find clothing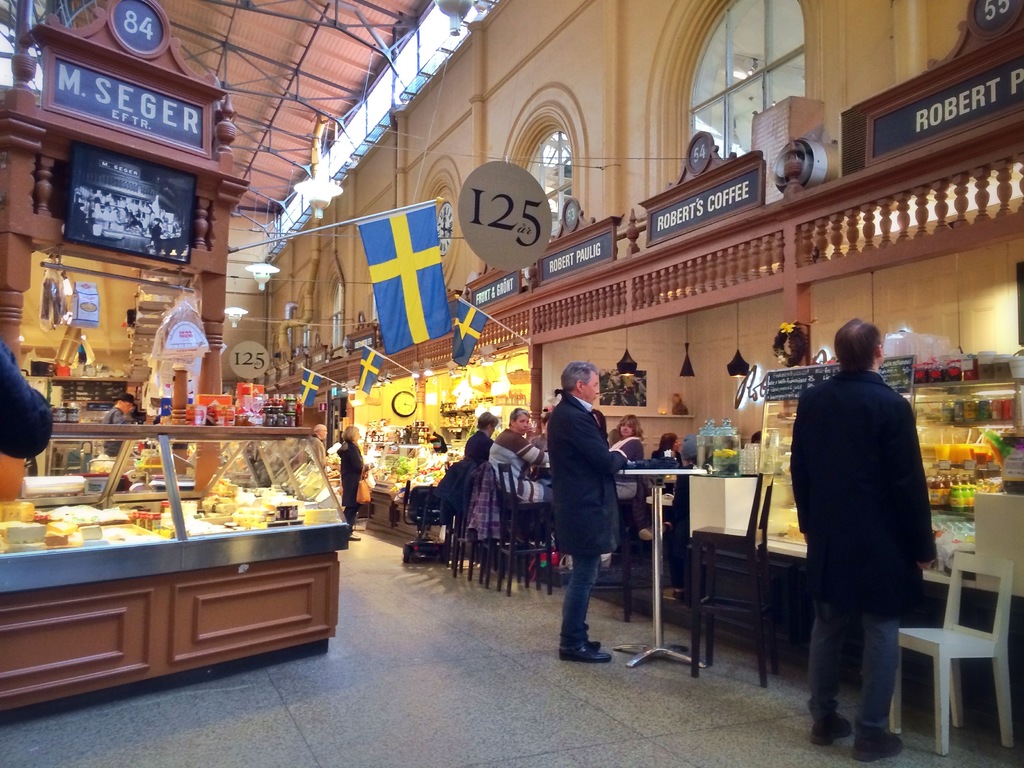
box(655, 468, 700, 587)
